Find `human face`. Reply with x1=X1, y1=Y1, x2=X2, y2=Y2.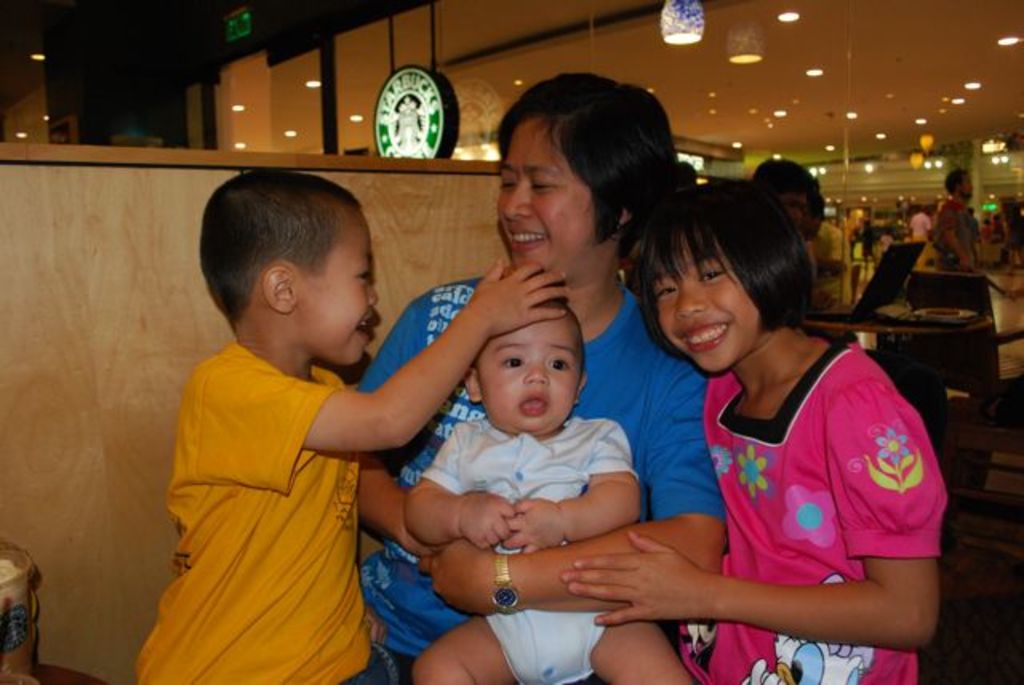
x1=778, y1=194, x2=810, y2=234.
